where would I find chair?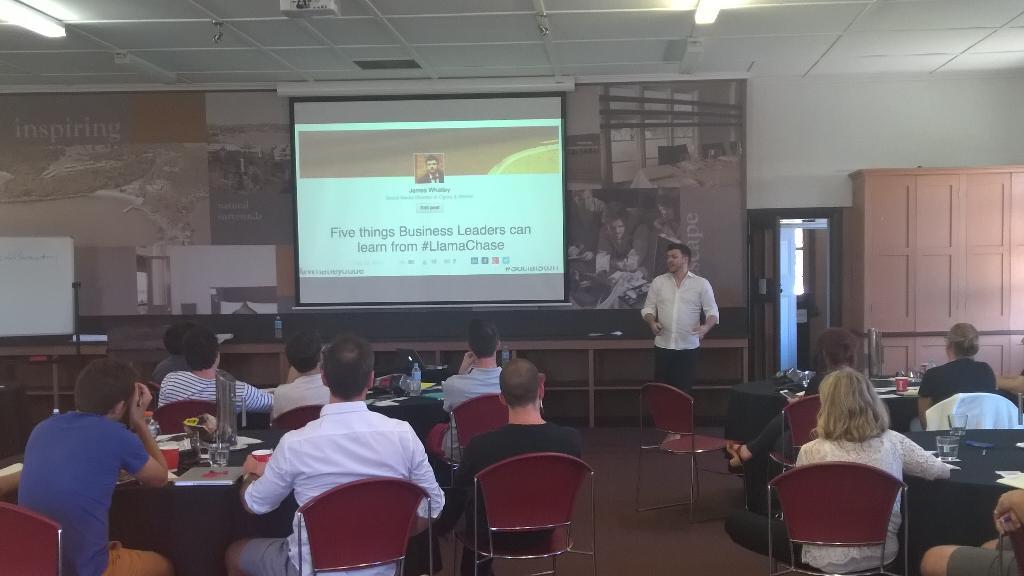
At 767 457 909 575.
